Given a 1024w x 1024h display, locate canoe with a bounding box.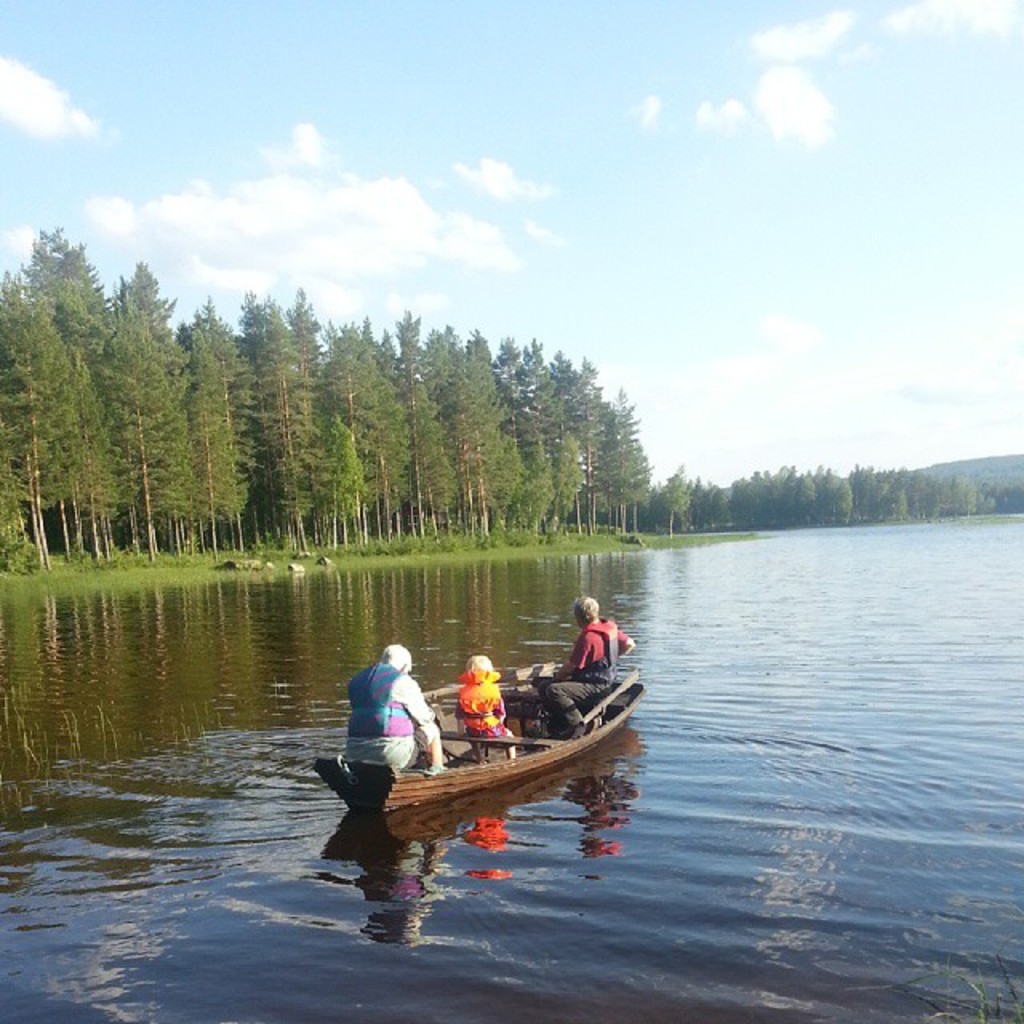
Located: <region>378, 637, 645, 835</region>.
